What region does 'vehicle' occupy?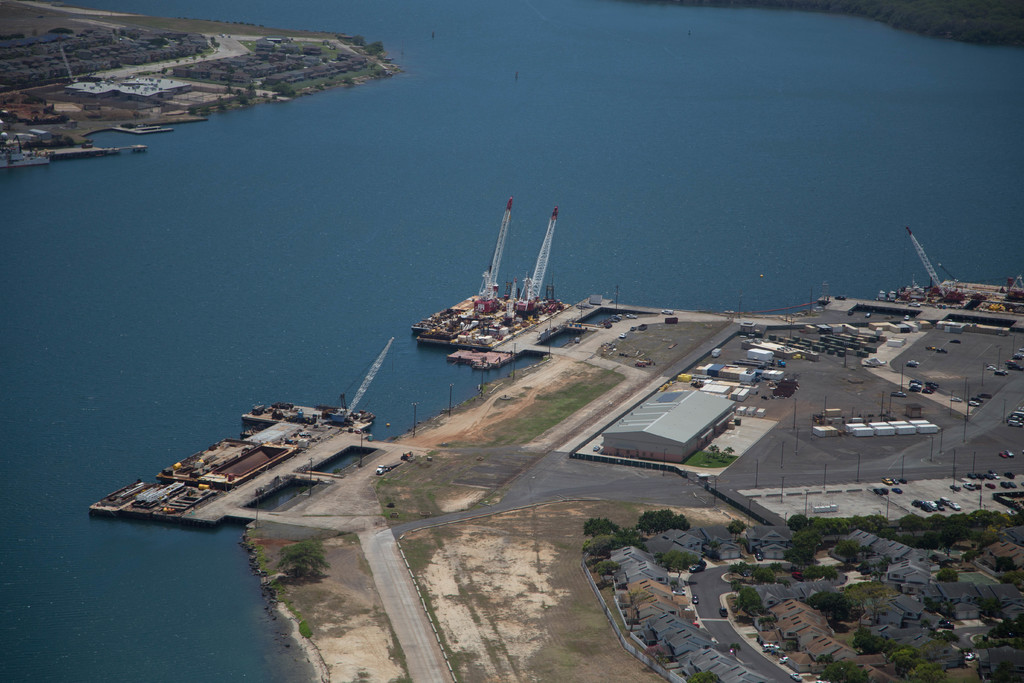
<region>942, 392, 971, 417</region>.
